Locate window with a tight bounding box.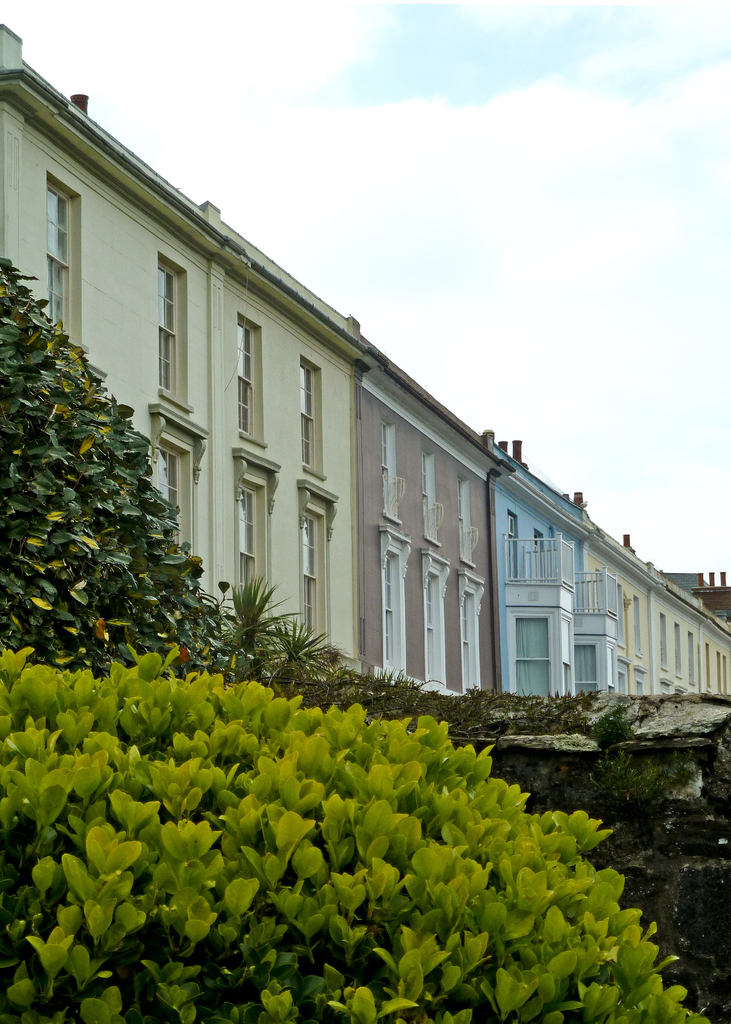
crop(300, 350, 330, 483).
